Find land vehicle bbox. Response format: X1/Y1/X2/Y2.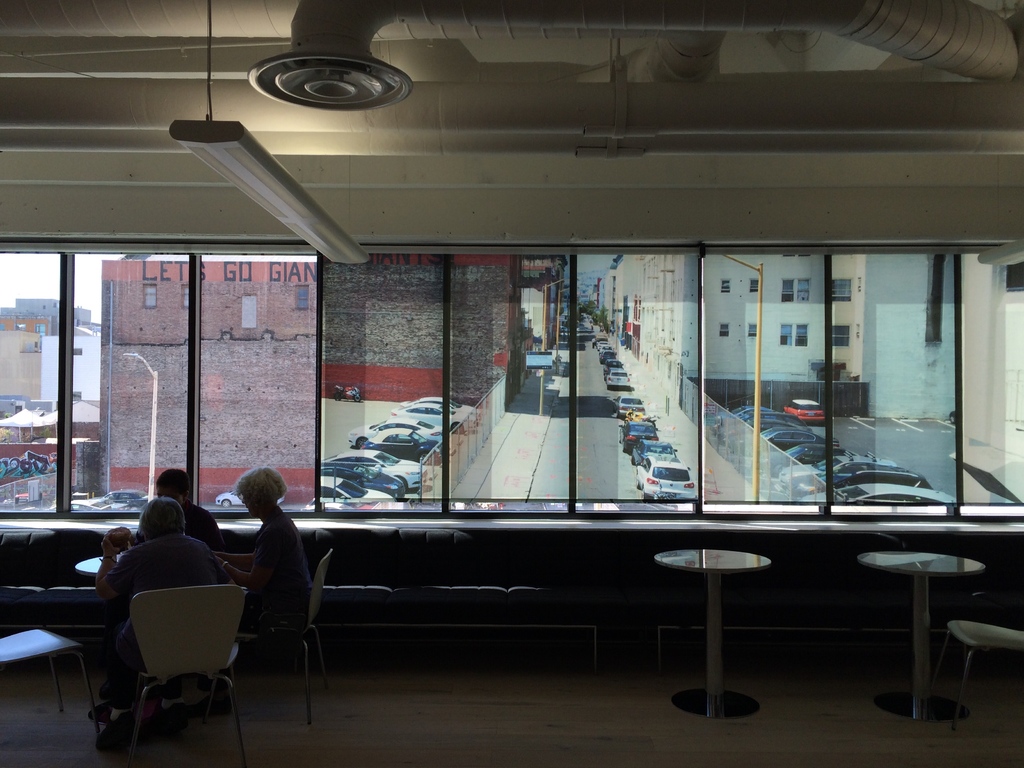
779/447/837/468.
